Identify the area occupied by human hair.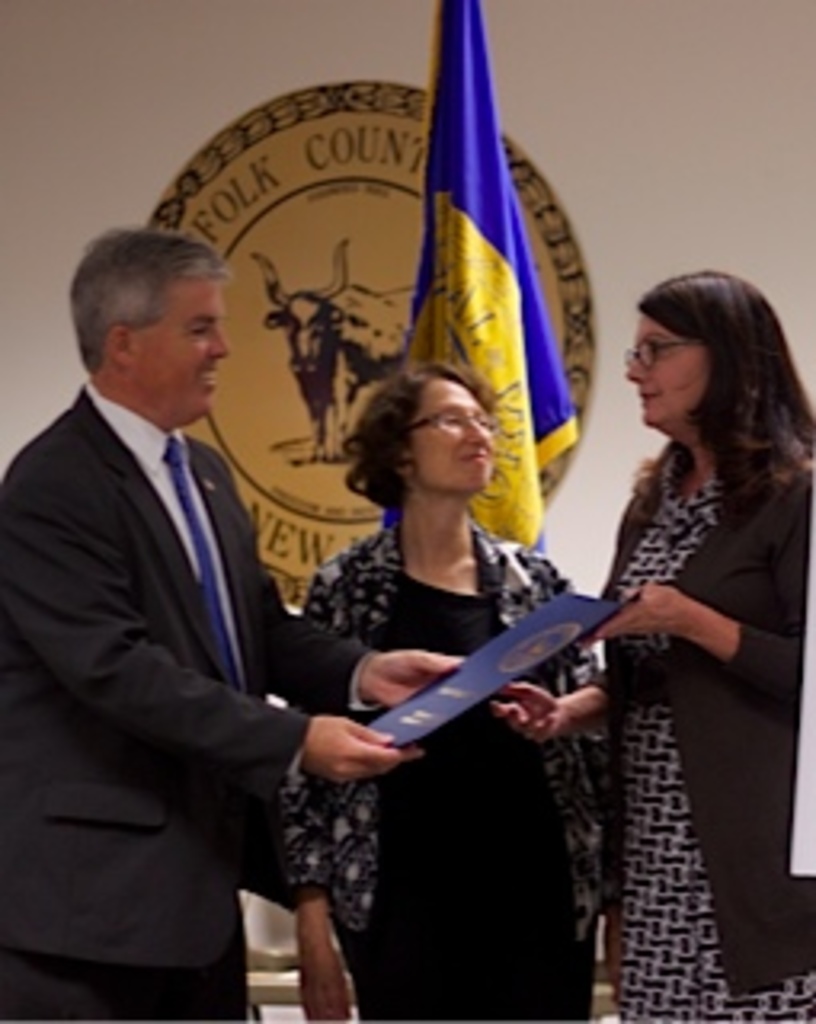
Area: [x1=67, y1=218, x2=230, y2=378].
